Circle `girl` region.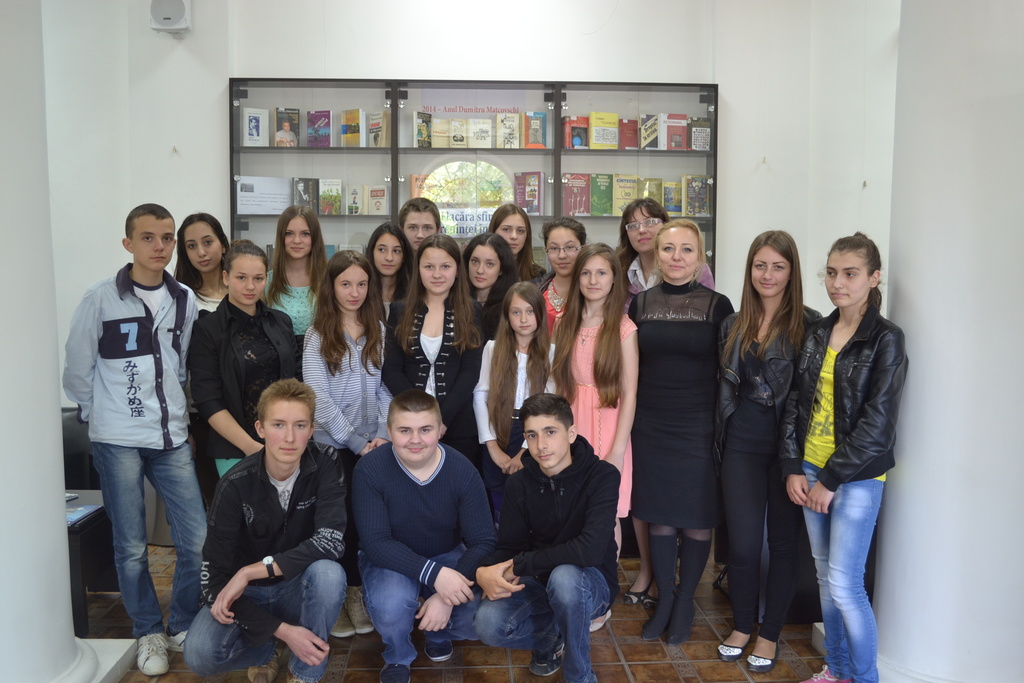
Region: box=[719, 232, 824, 673].
